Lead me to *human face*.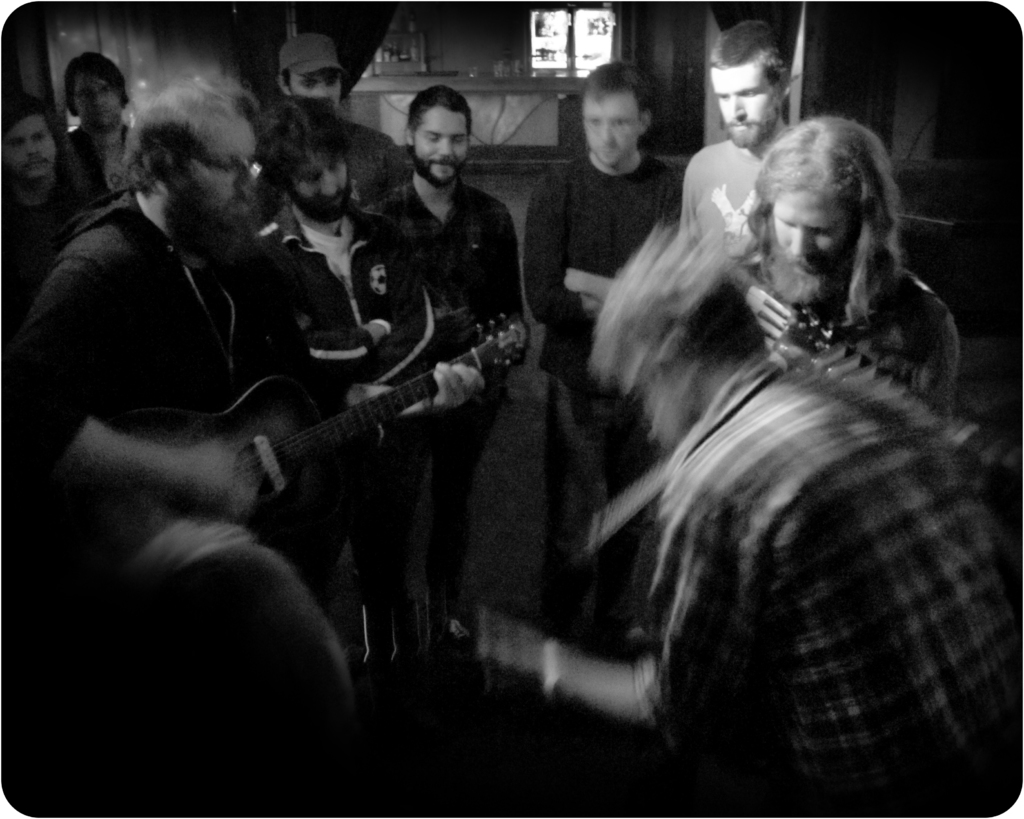
Lead to region(8, 113, 54, 186).
